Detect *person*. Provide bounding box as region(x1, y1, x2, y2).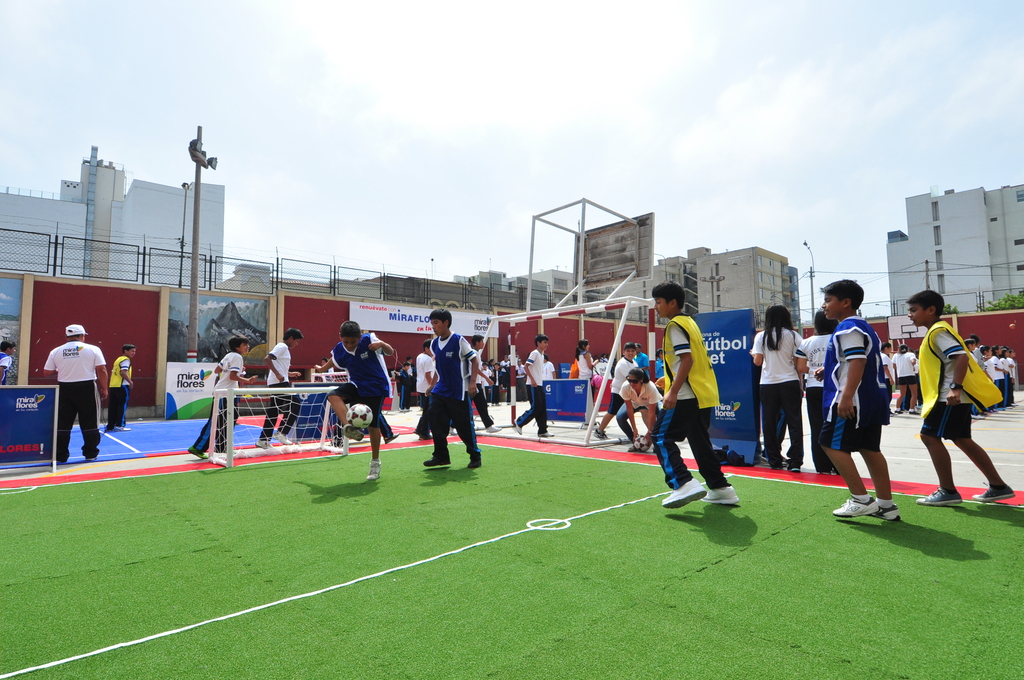
region(181, 334, 257, 463).
